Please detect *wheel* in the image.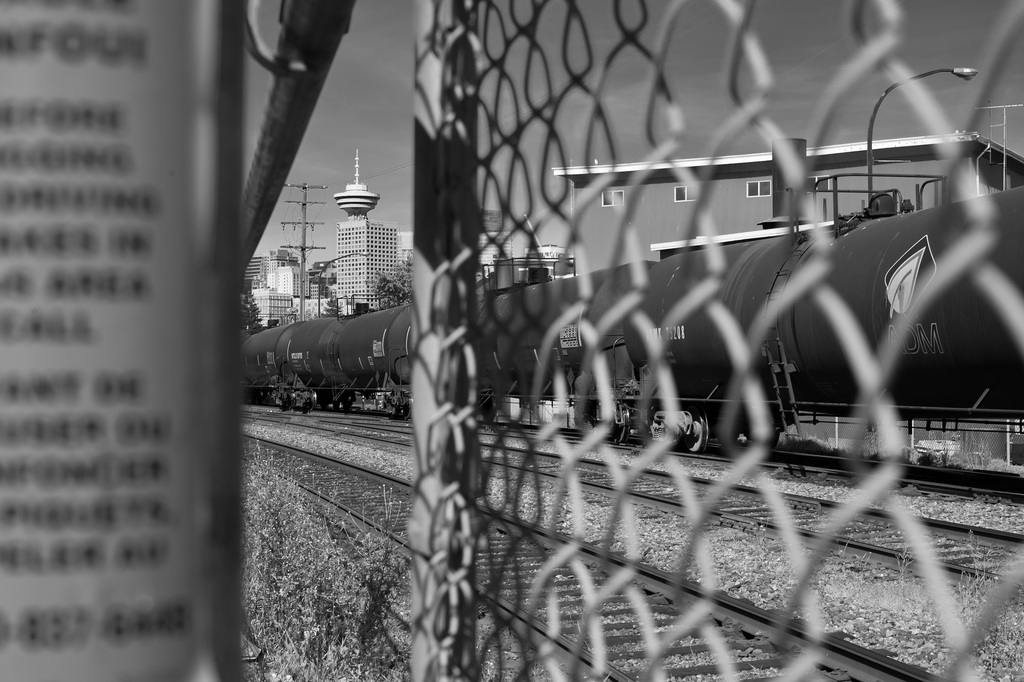
(333, 395, 341, 408).
